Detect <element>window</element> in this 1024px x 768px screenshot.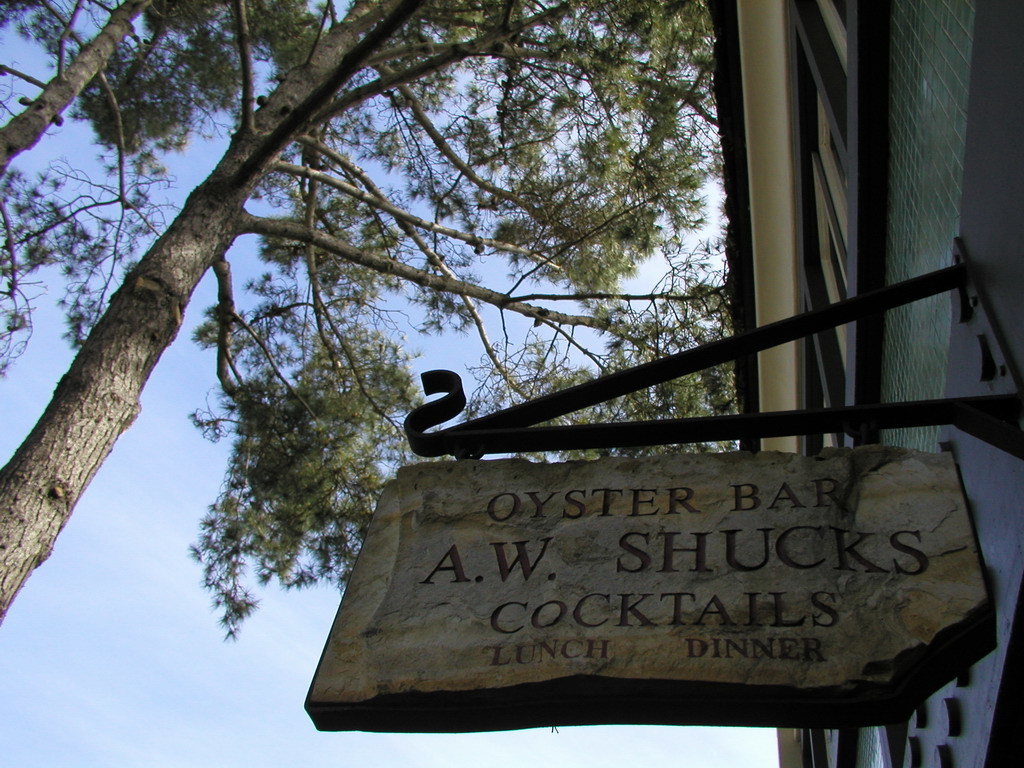
Detection: rect(799, 40, 856, 412).
